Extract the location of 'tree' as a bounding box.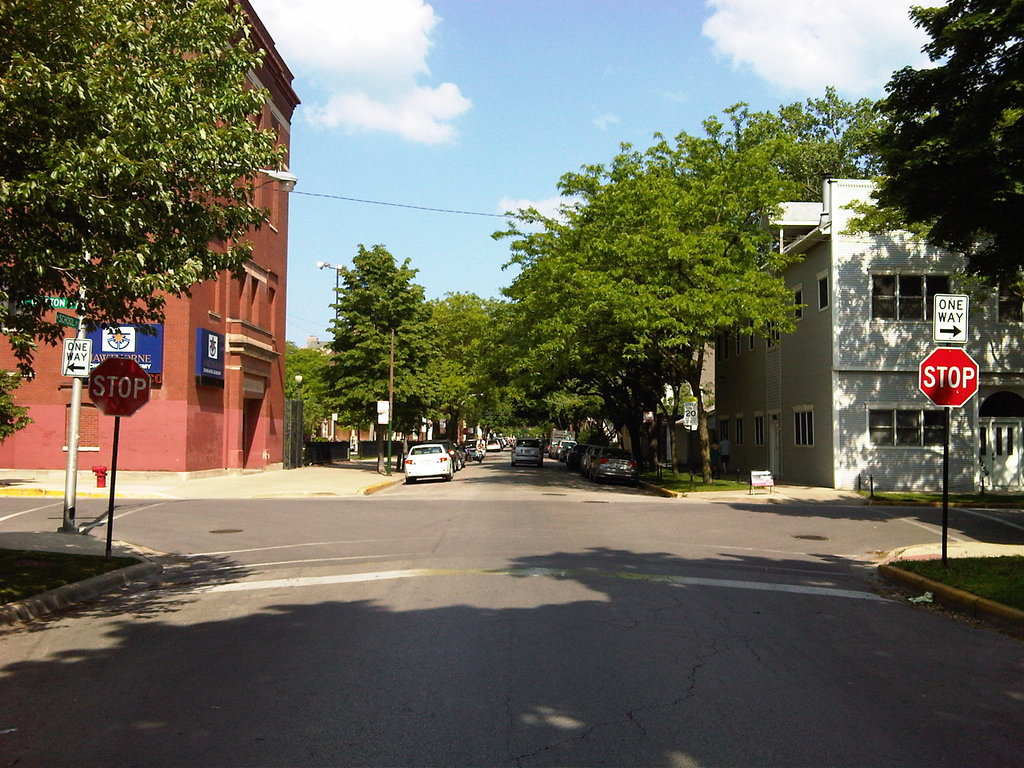
bbox=[504, 168, 671, 478].
